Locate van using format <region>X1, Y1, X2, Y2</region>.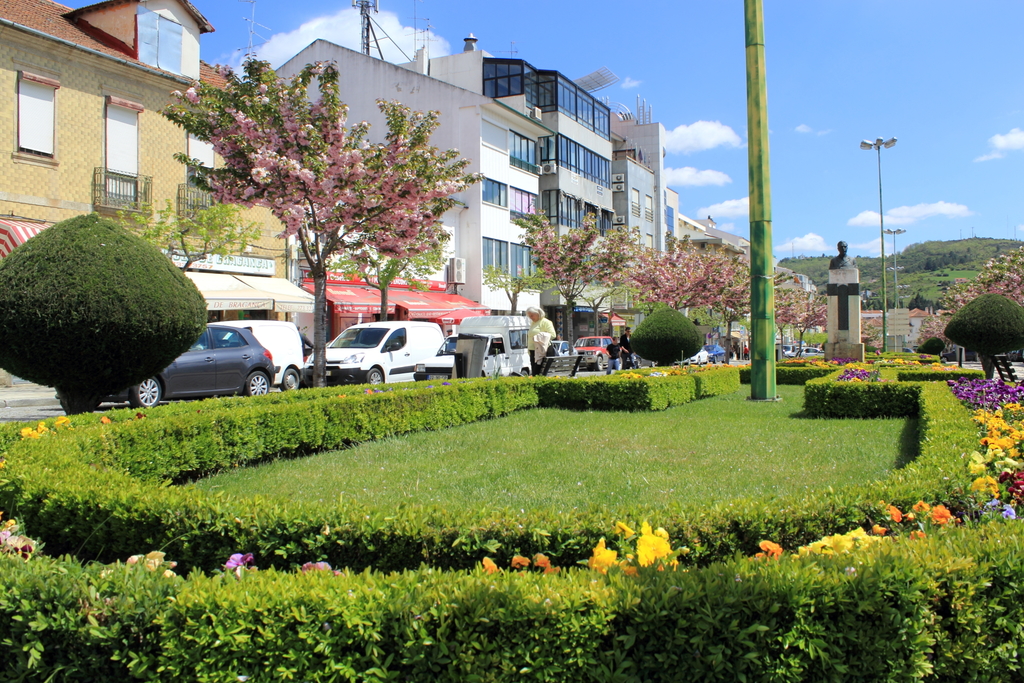
<region>301, 317, 443, 383</region>.
